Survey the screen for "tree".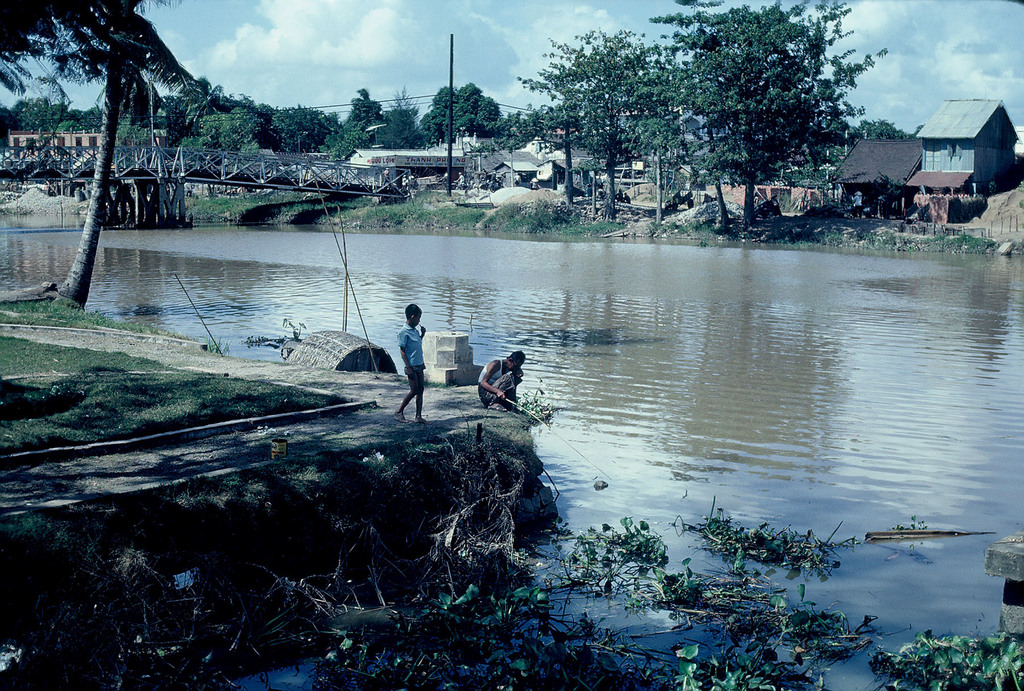
Survey found: left=412, top=88, right=465, bottom=147.
